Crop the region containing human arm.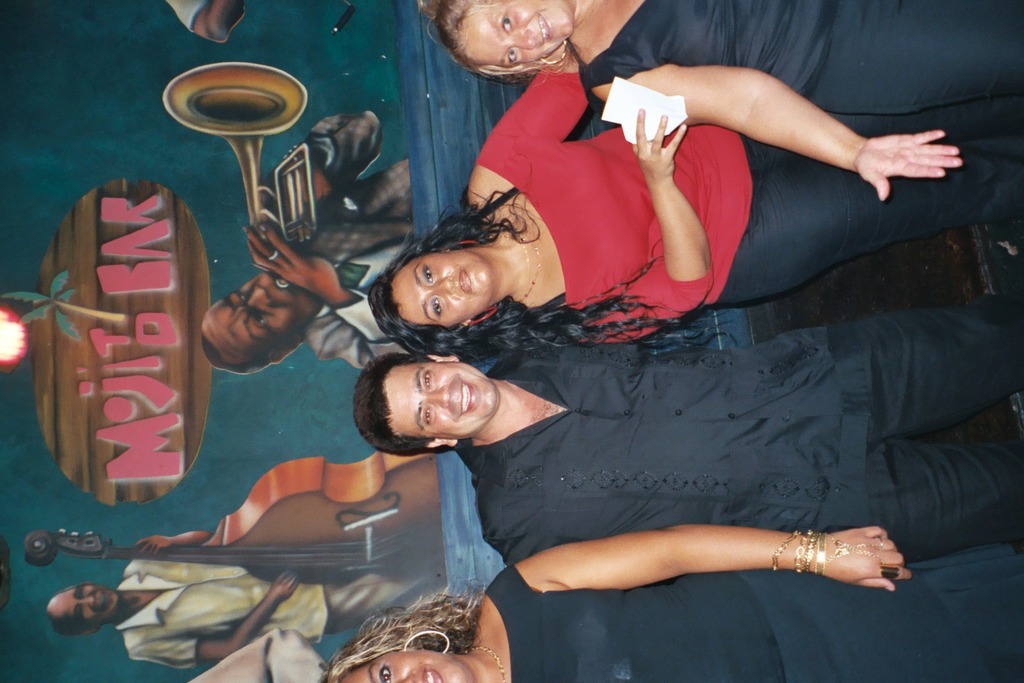
Crop region: BBox(134, 528, 215, 559).
